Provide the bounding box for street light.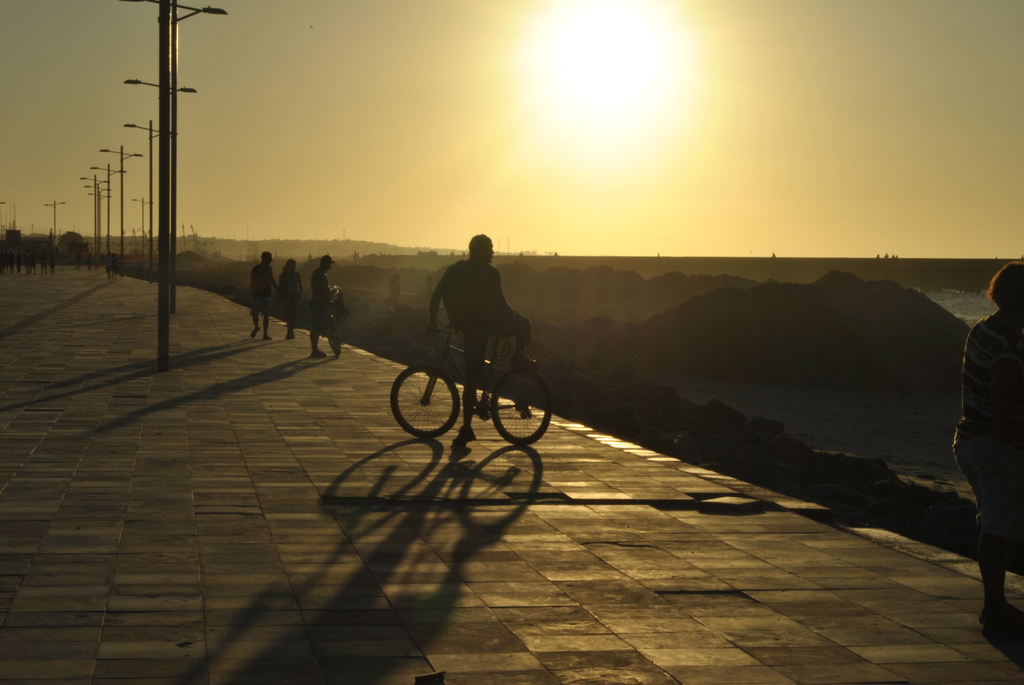
{"left": 44, "top": 195, "right": 65, "bottom": 242}.
